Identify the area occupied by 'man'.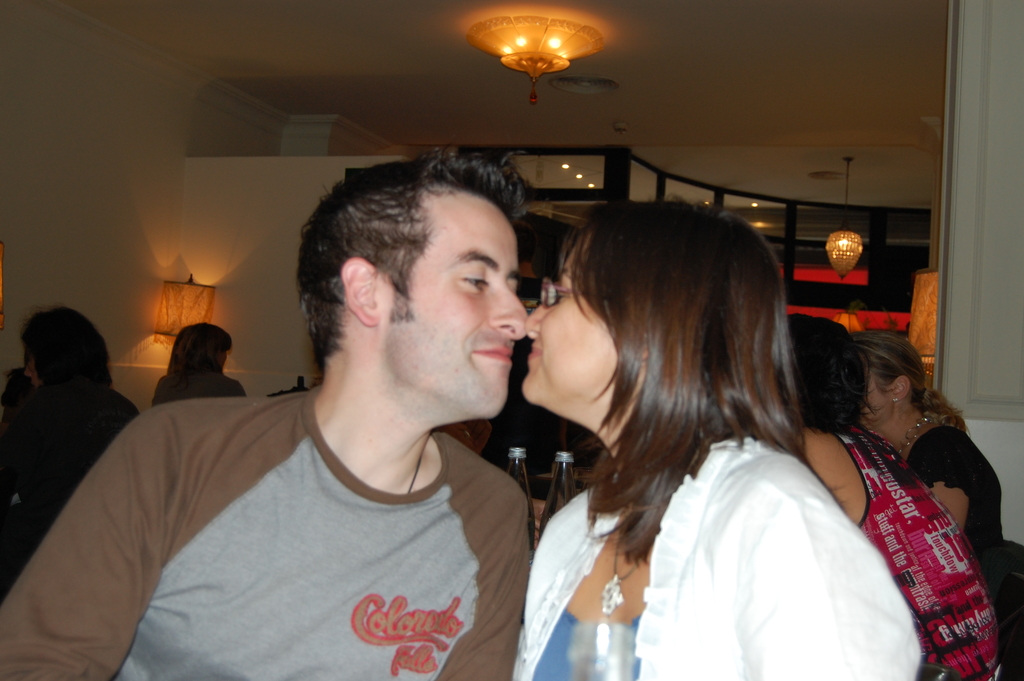
Area: (0, 142, 531, 680).
